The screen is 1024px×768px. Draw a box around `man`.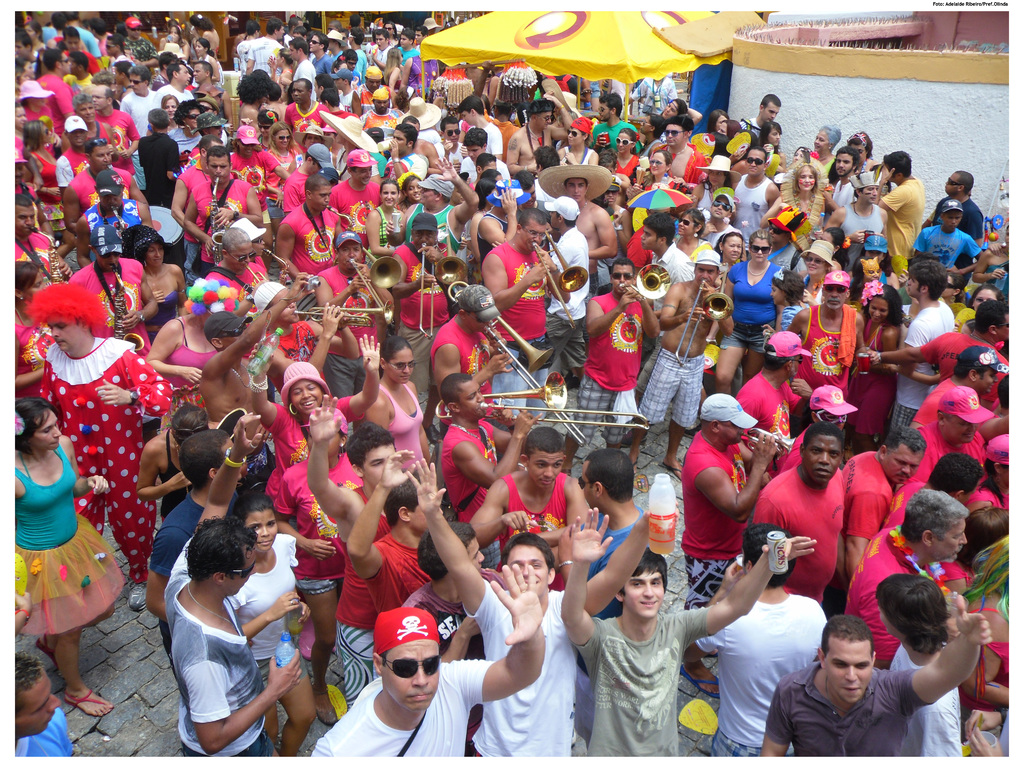
{"left": 411, "top": 454, "right": 684, "bottom": 756}.
